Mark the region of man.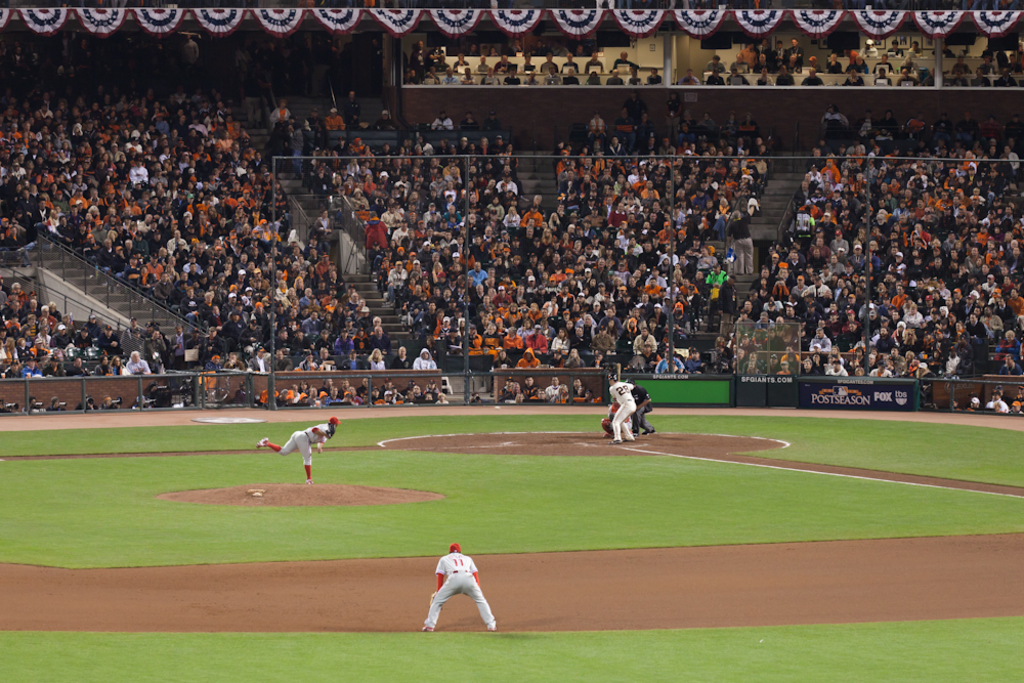
Region: 970/69/991/89.
